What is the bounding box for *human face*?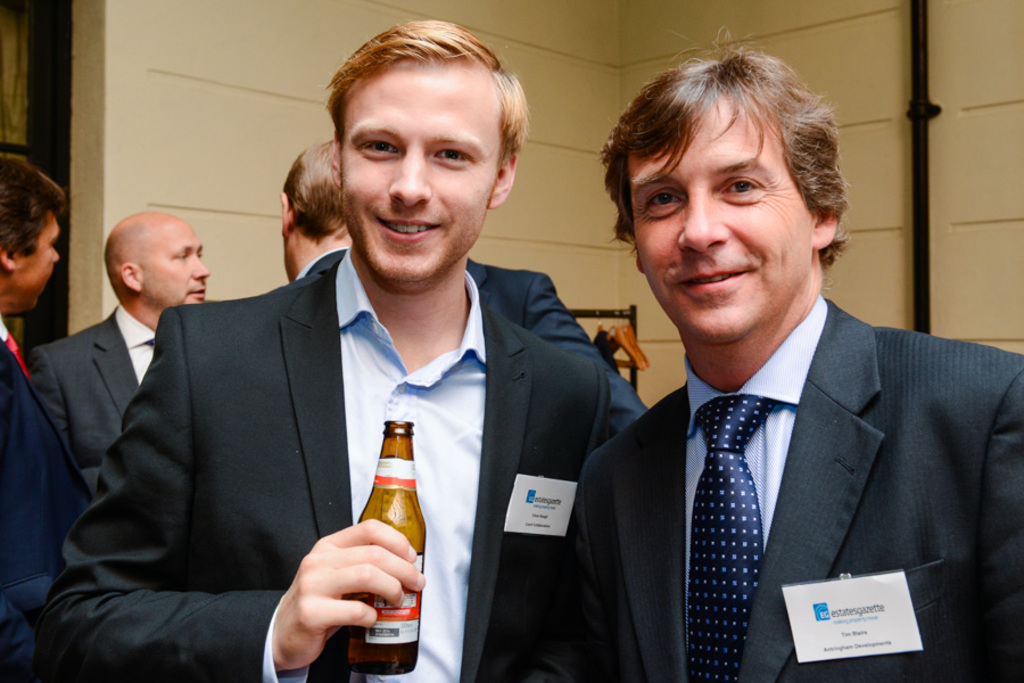
<box>344,50,496,282</box>.
